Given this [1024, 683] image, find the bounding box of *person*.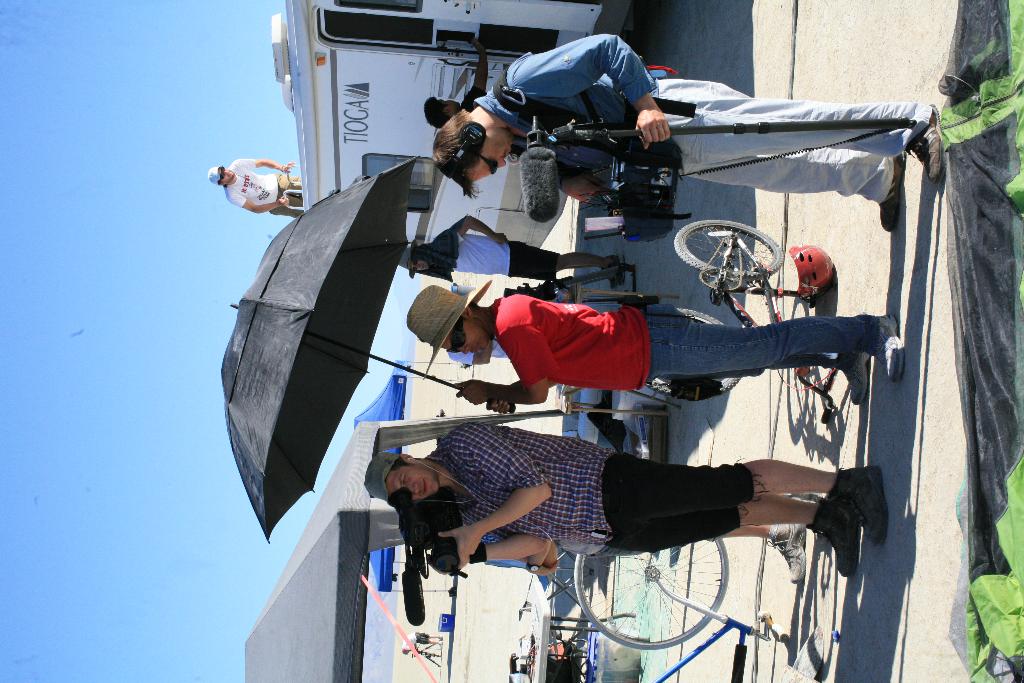
<box>209,158,301,218</box>.
